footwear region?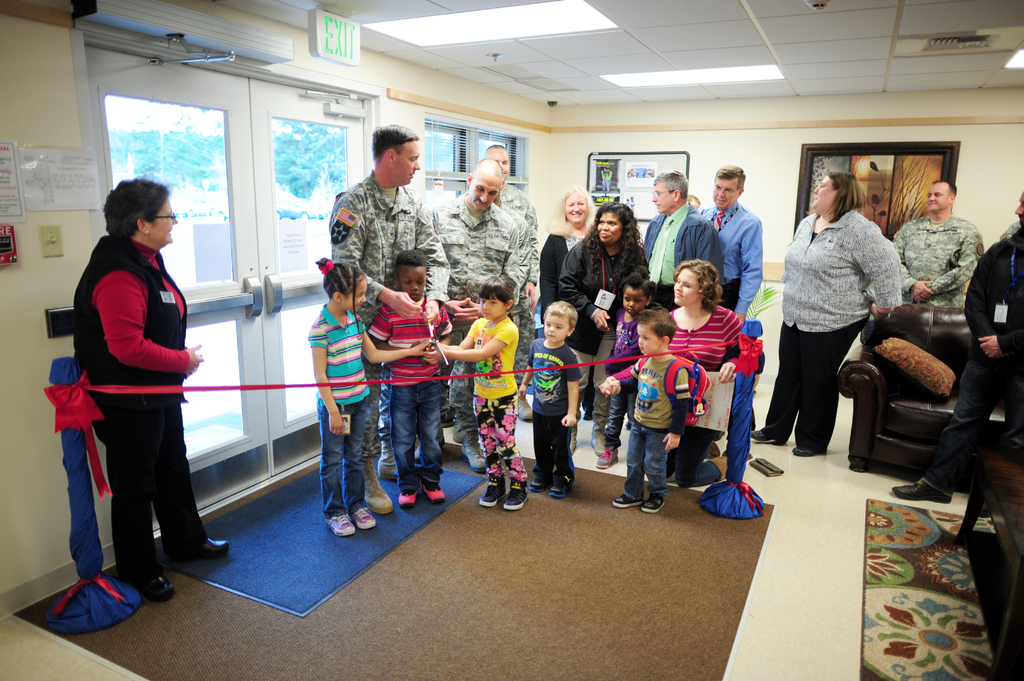
locate(893, 472, 947, 504)
